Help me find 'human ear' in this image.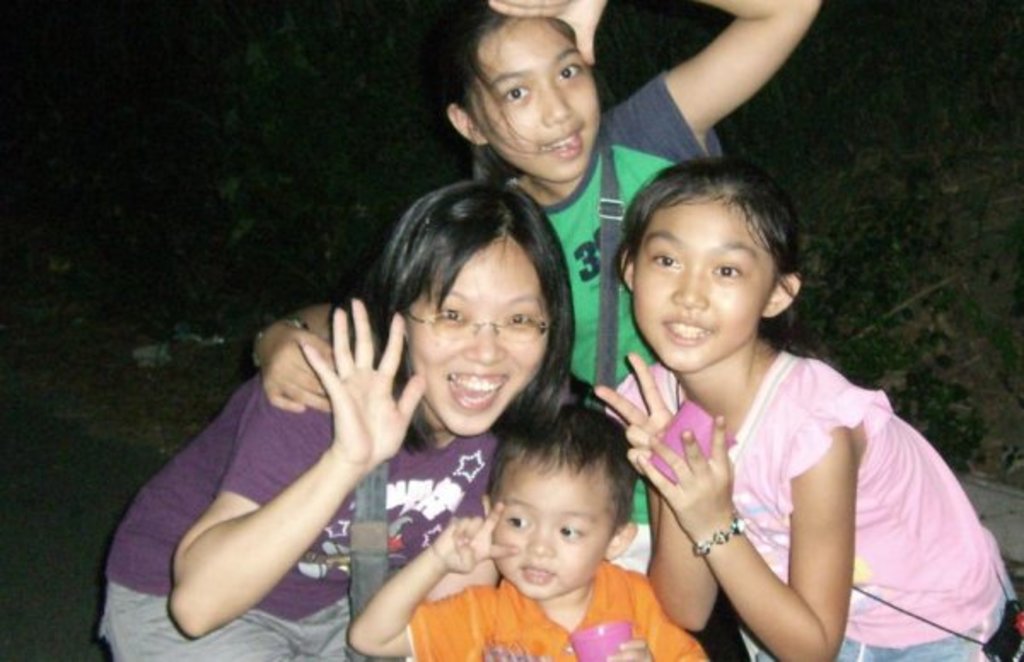
Found it: 601/519/637/560.
